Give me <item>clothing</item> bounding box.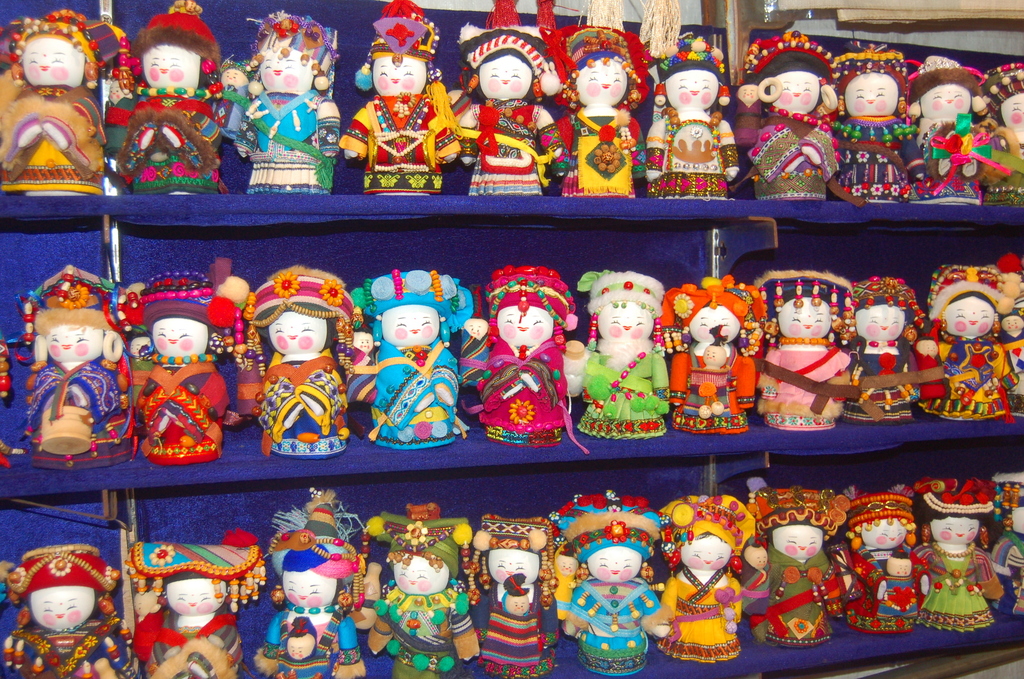
pyautogui.locateOnScreen(6, 617, 138, 678).
